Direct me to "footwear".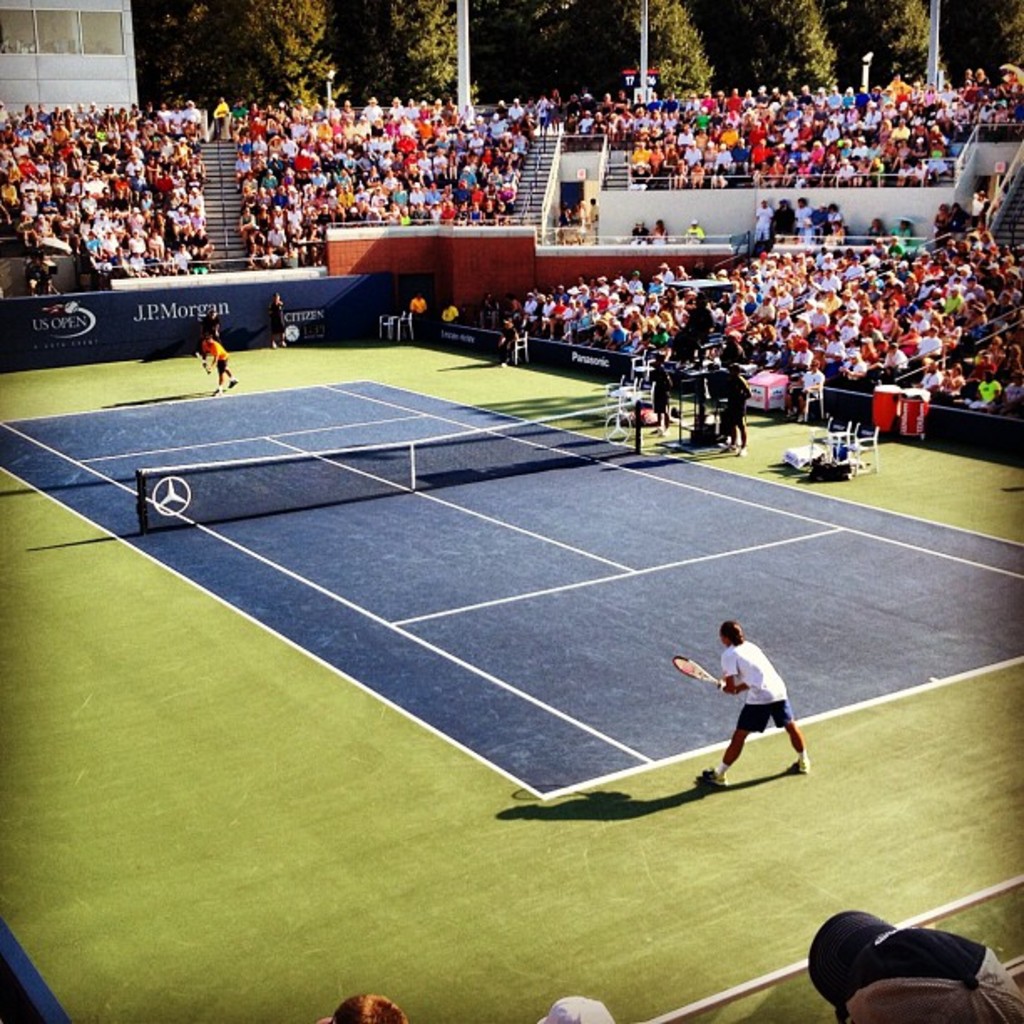
Direction: BBox(229, 376, 236, 388).
